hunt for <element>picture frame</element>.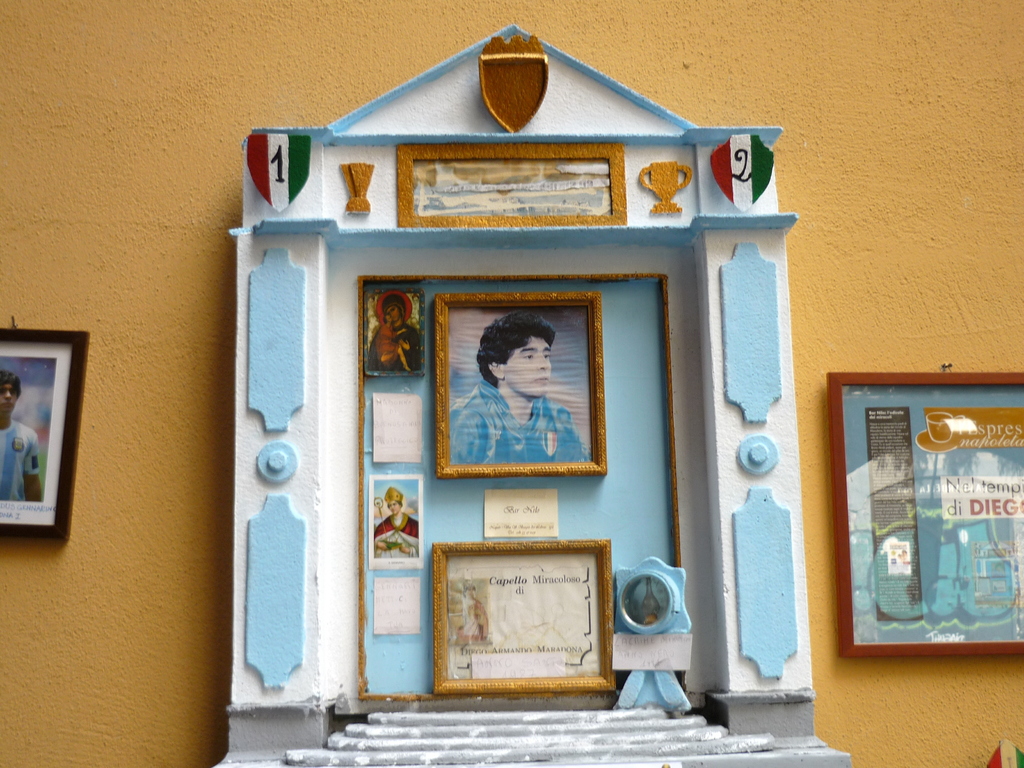
Hunted down at [x1=820, y1=367, x2=1023, y2=663].
